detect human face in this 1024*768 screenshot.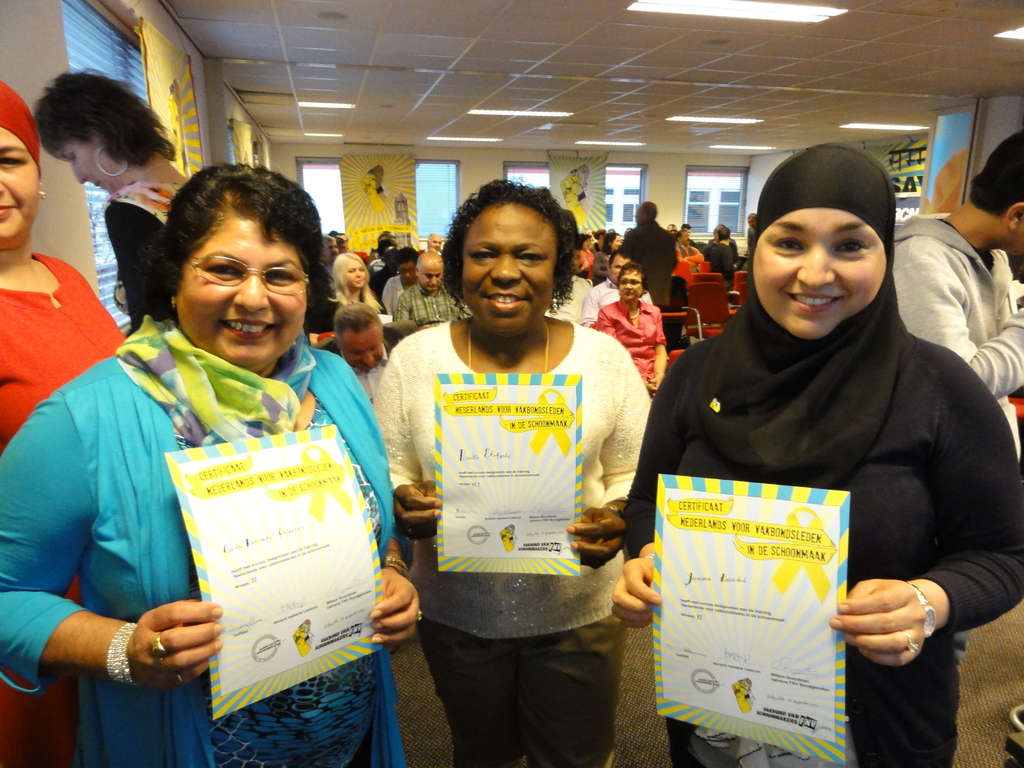
Detection: pyautogui.locateOnScreen(667, 224, 678, 236).
